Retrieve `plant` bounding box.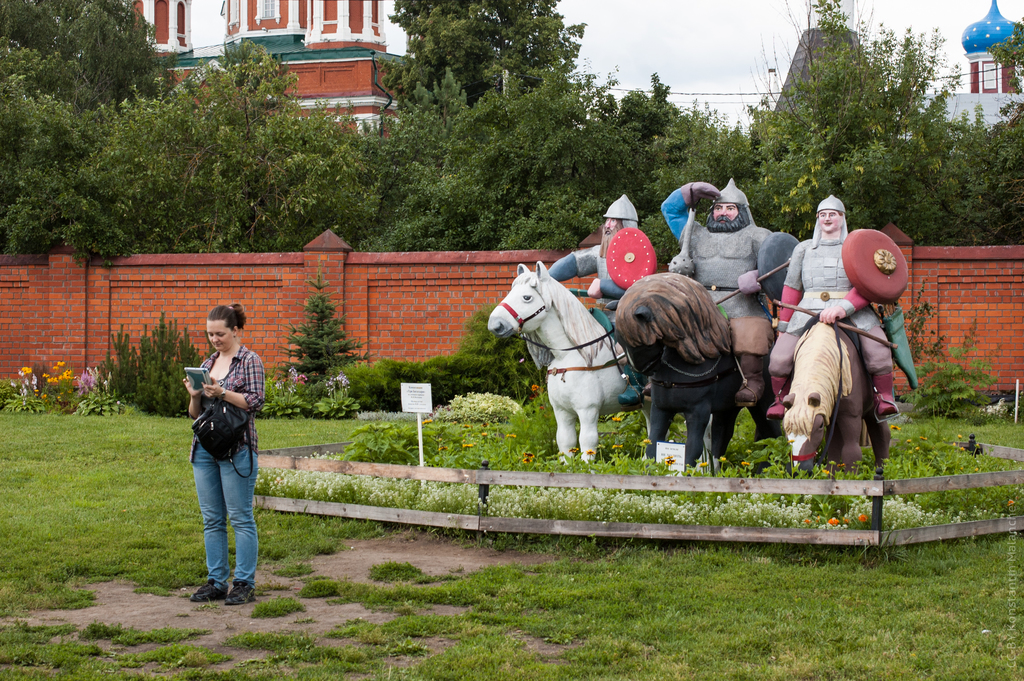
Bounding box: crop(225, 630, 253, 652).
